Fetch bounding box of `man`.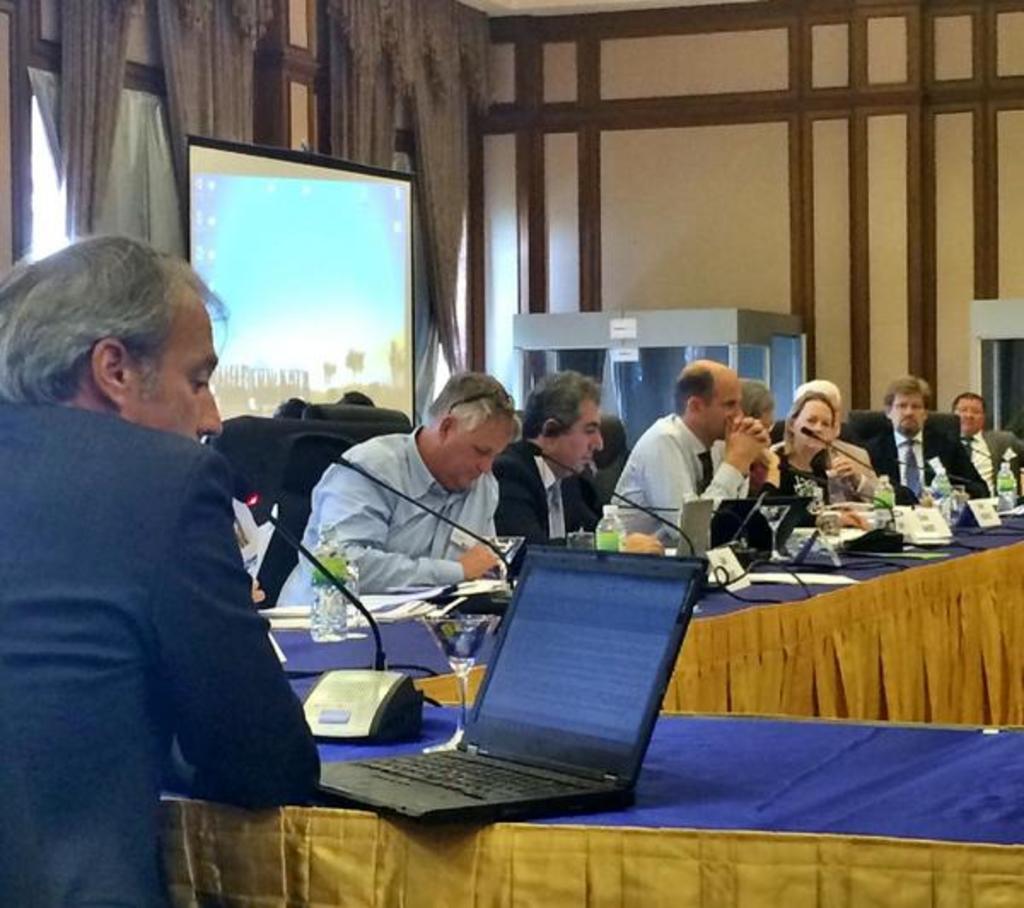
Bbox: select_region(490, 360, 674, 572).
